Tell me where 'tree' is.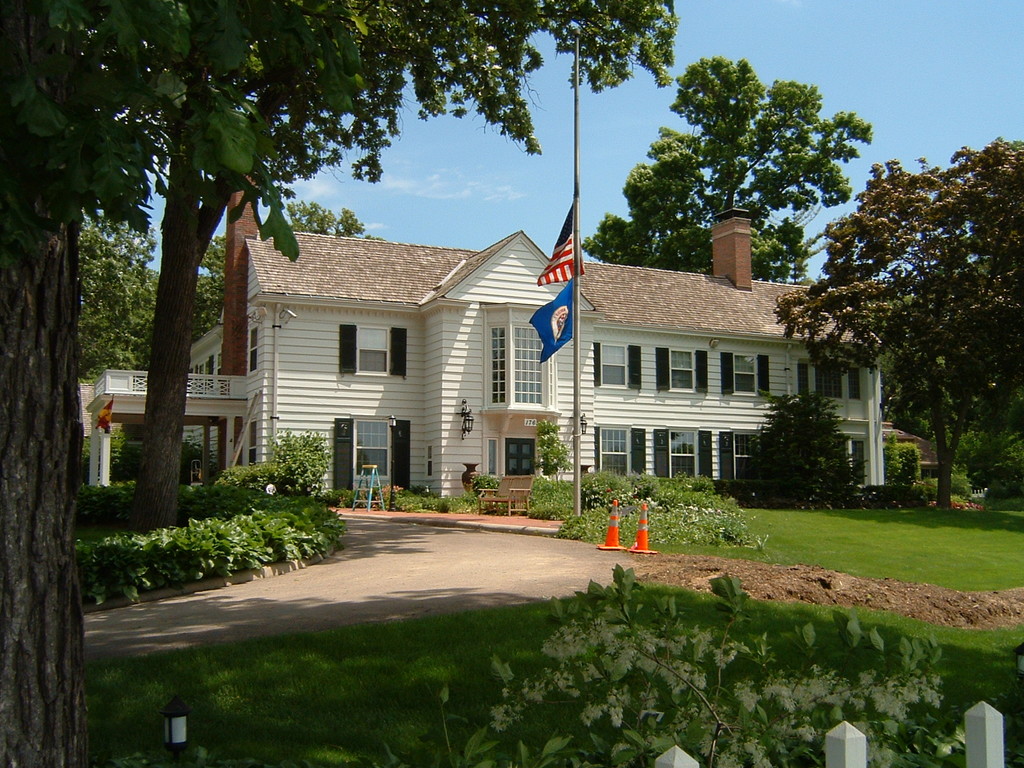
'tree' is at 0/1/372/767.
